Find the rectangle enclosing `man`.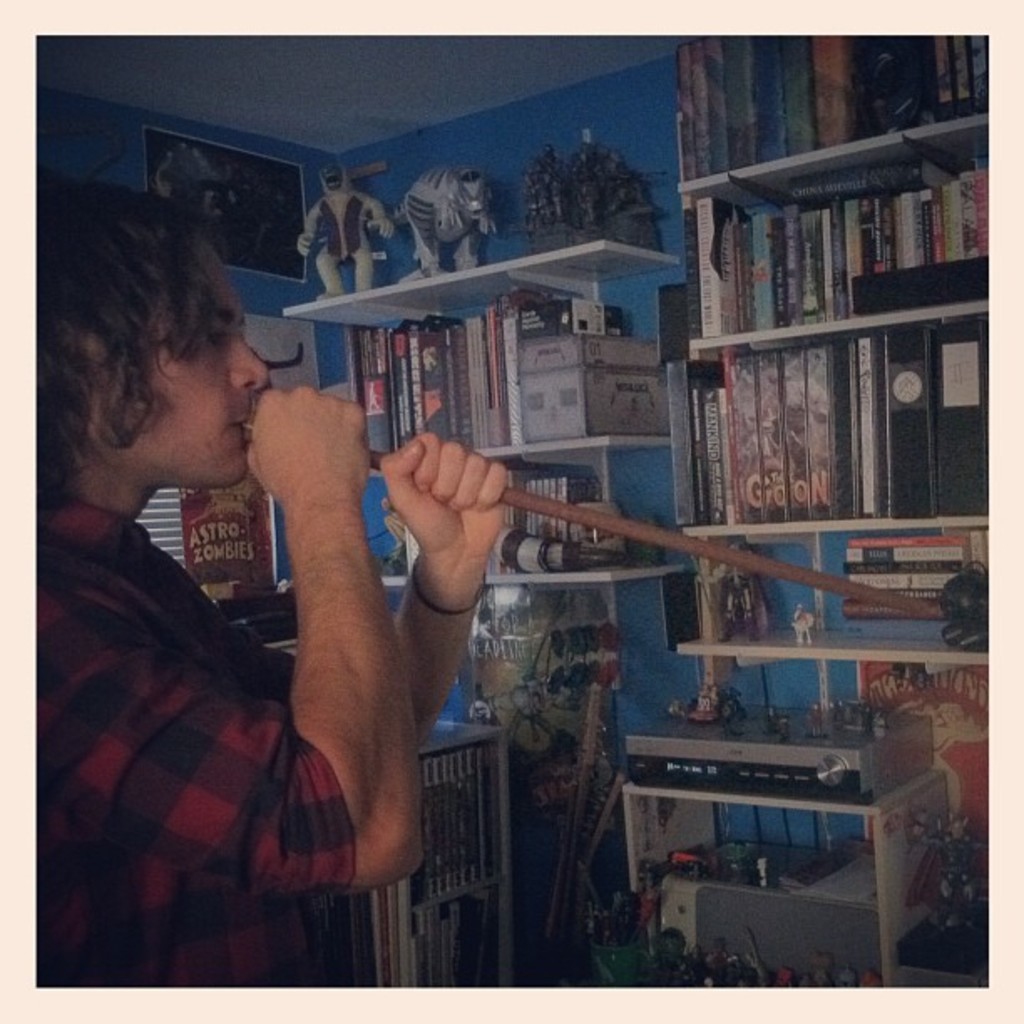
<box>298,162,402,305</box>.
